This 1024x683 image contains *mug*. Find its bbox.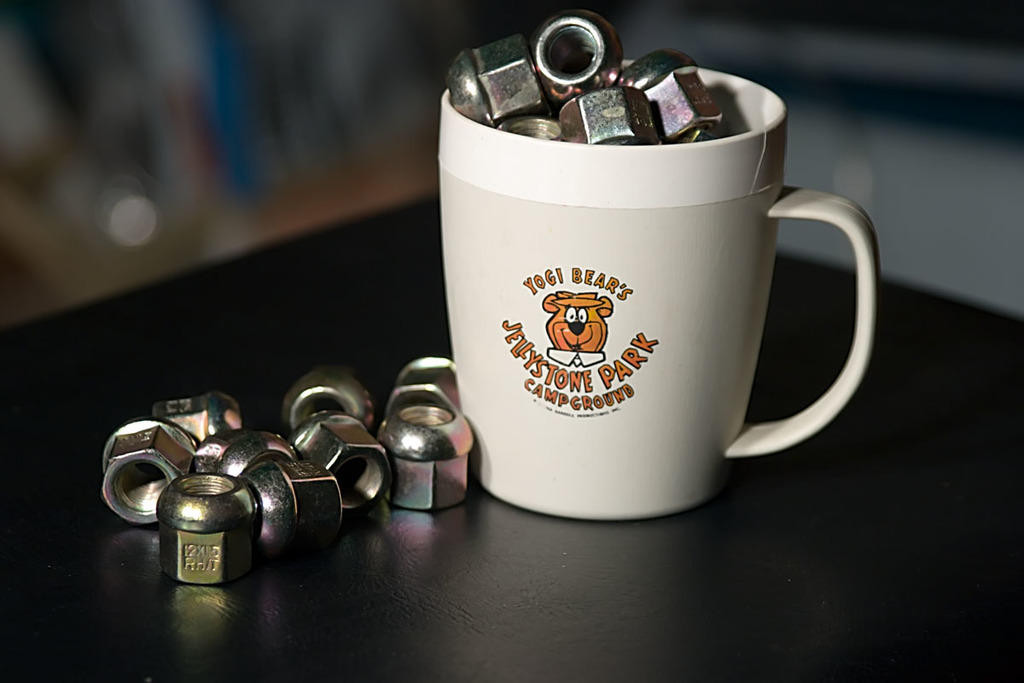
[x1=440, y1=61, x2=879, y2=518].
